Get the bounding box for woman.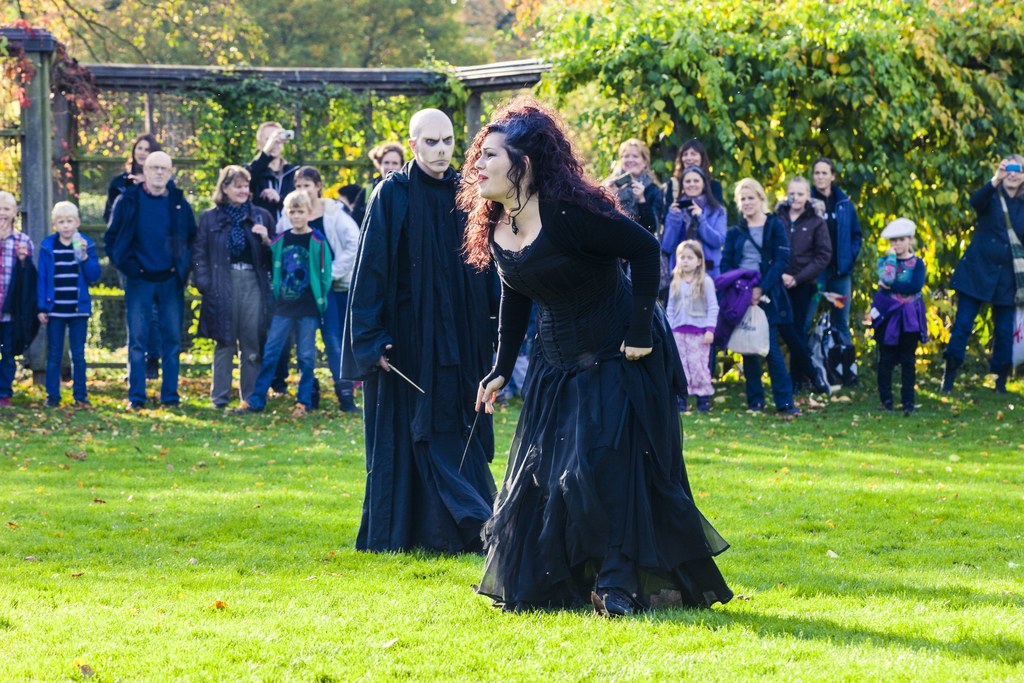
BBox(237, 111, 294, 211).
